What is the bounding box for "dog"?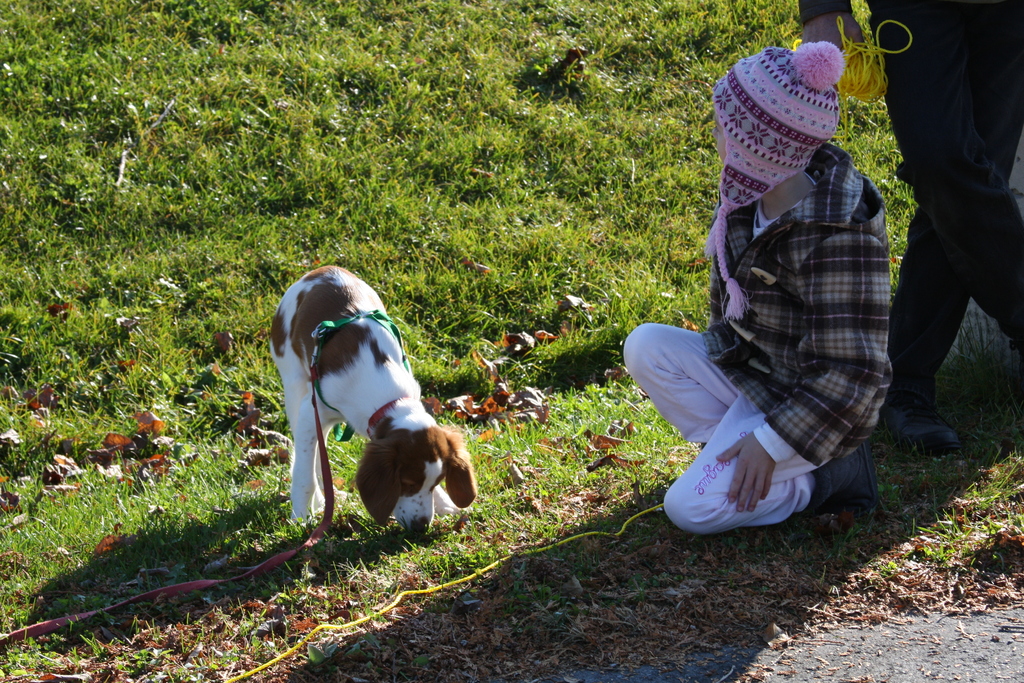
locate(270, 265, 476, 542).
